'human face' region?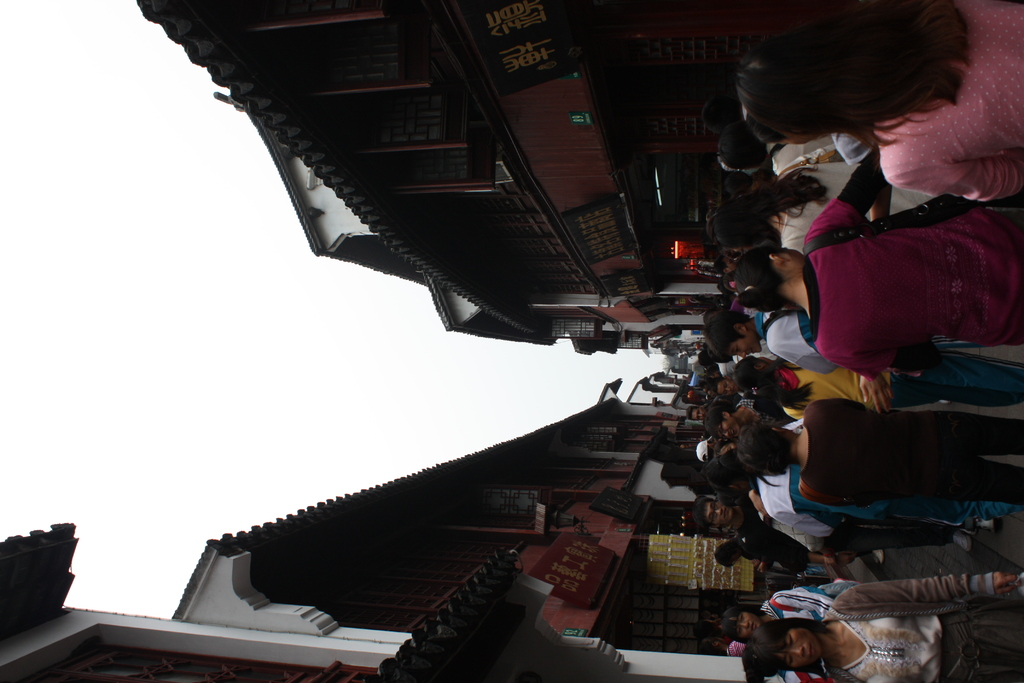
716/385/735/397
